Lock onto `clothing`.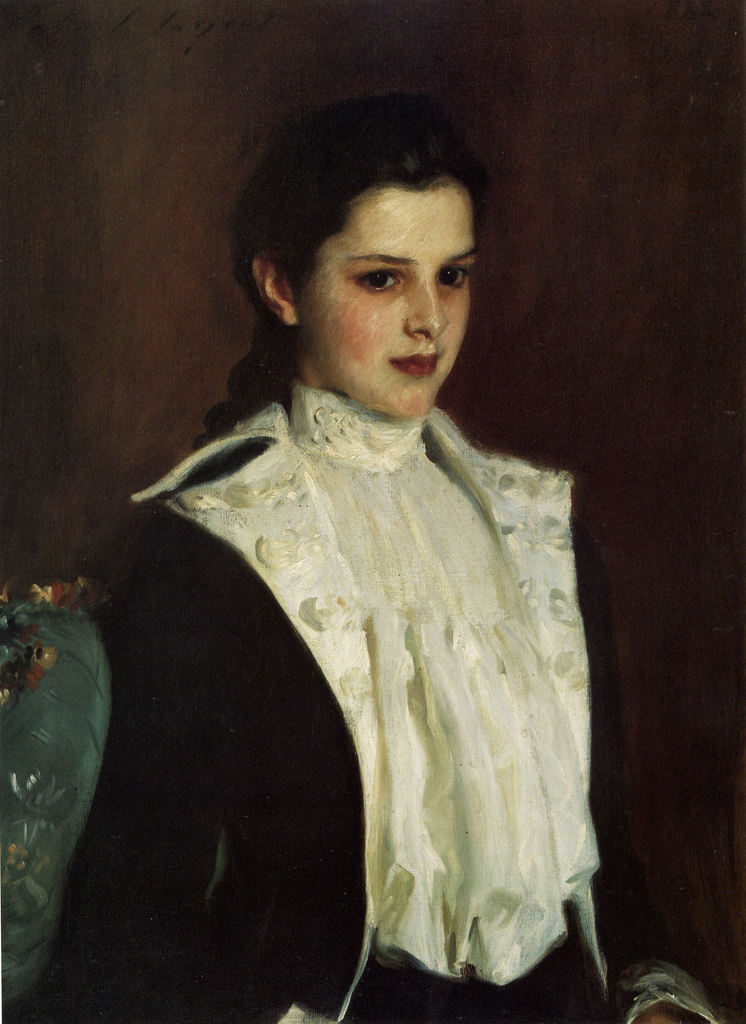
Locked: (3,379,714,1023).
